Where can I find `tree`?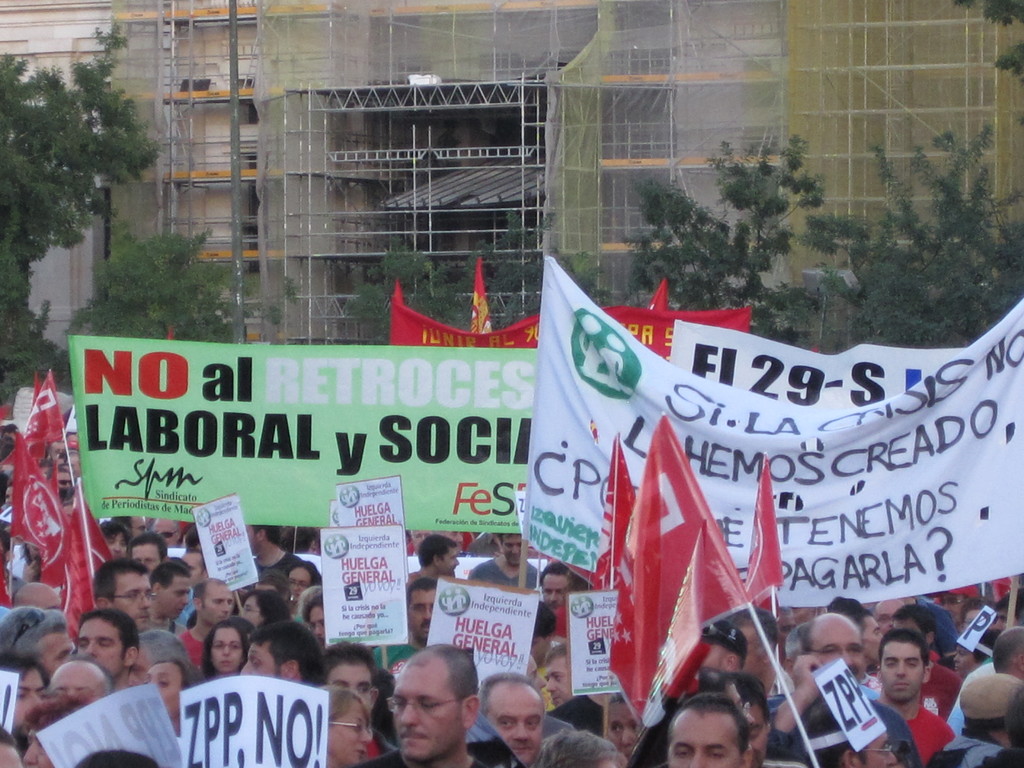
You can find it at [0,19,159,404].
